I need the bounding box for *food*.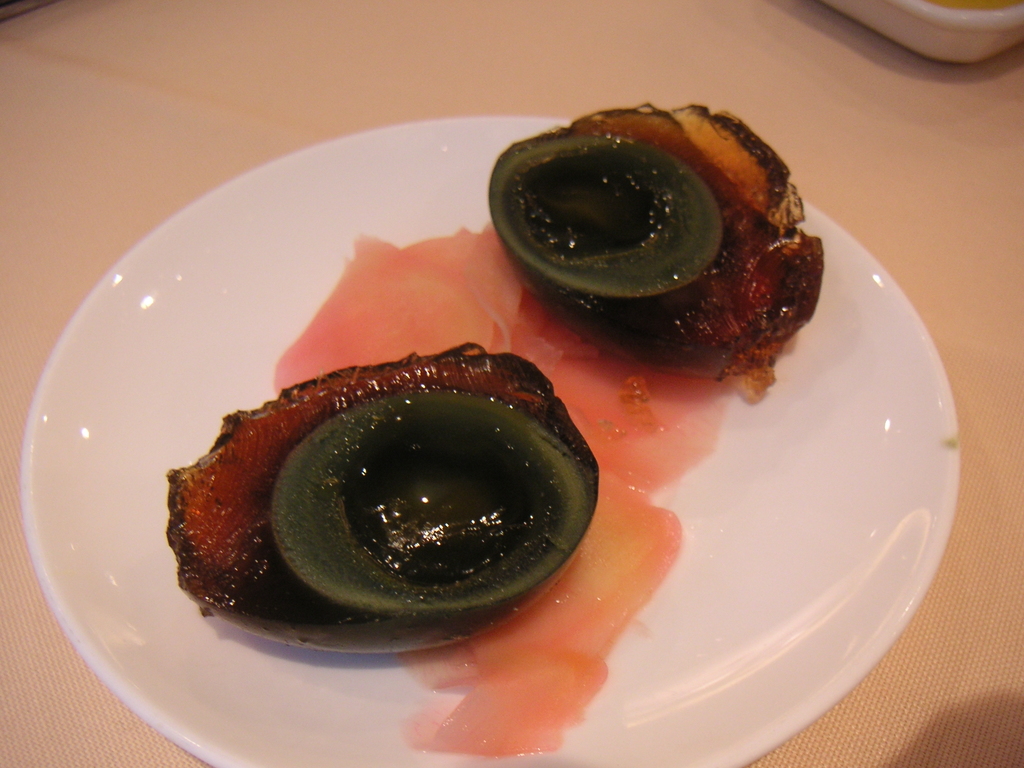
Here it is: region(156, 339, 586, 666).
